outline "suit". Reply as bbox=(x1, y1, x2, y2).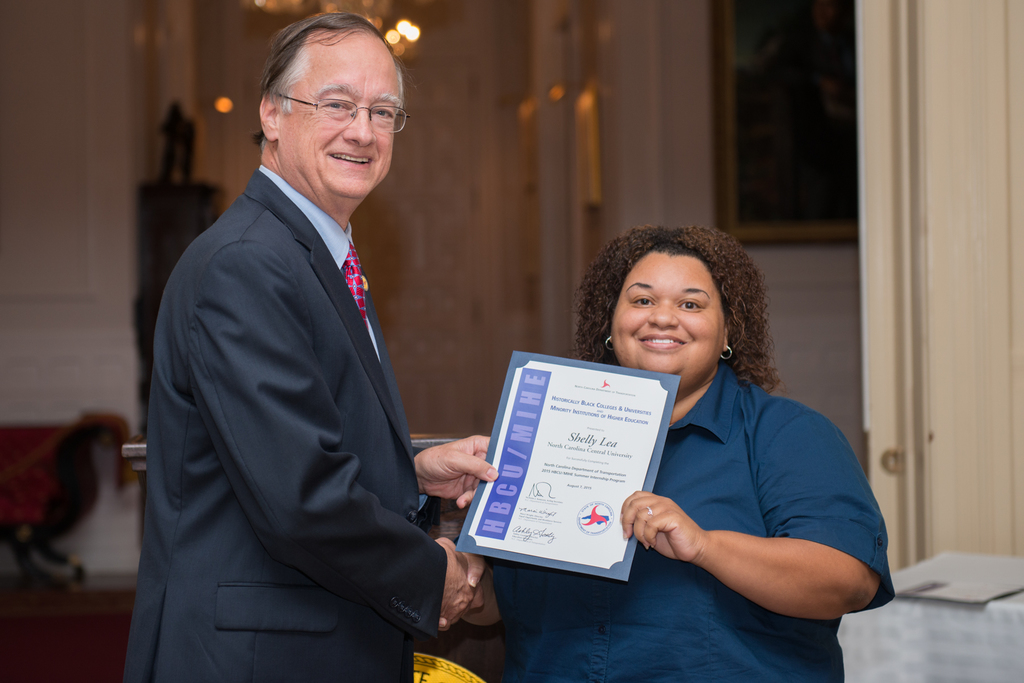
bbox=(129, 7, 468, 682).
